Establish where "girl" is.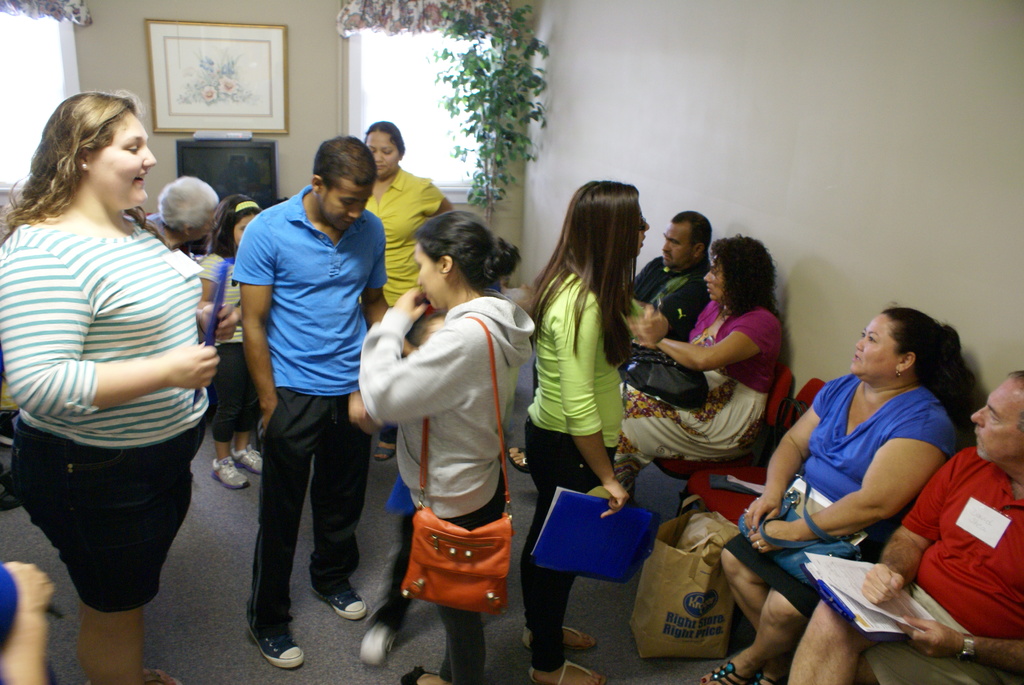
Established at {"x1": 0, "y1": 93, "x2": 218, "y2": 684}.
